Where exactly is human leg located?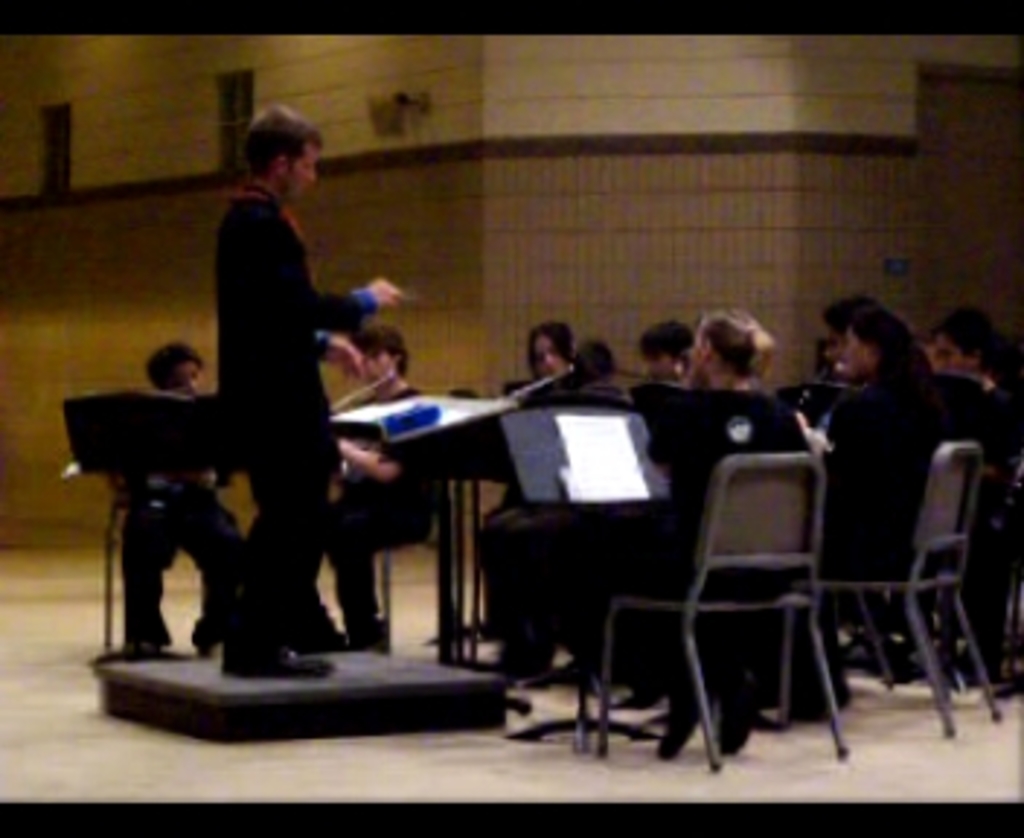
Its bounding box is x1=116, y1=500, x2=180, y2=661.
